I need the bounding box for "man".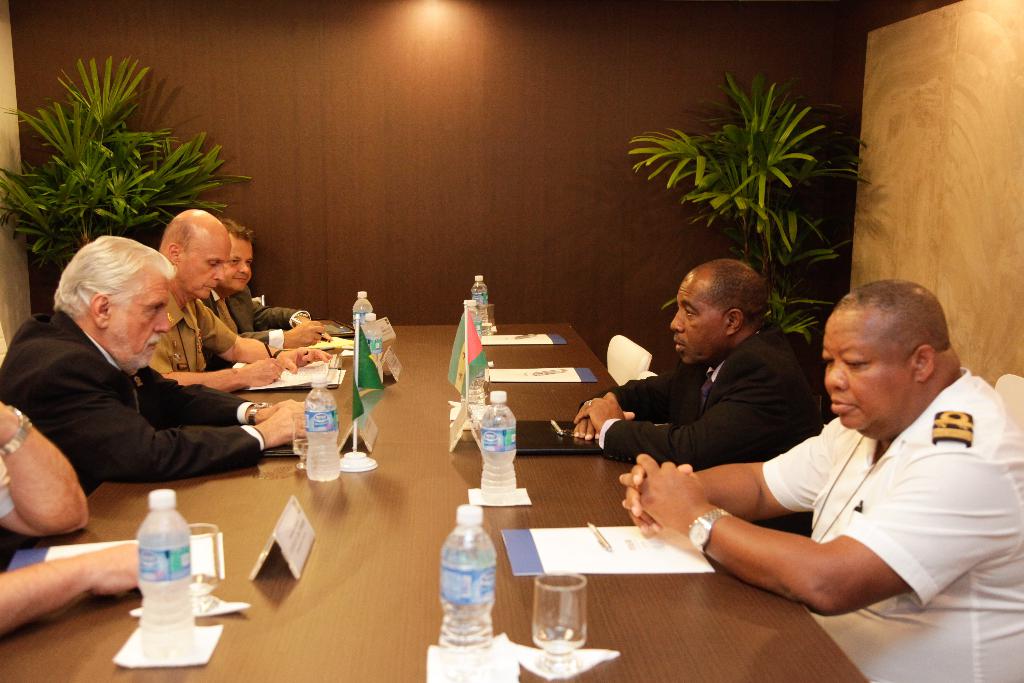
Here it is: bbox(202, 217, 334, 349).
